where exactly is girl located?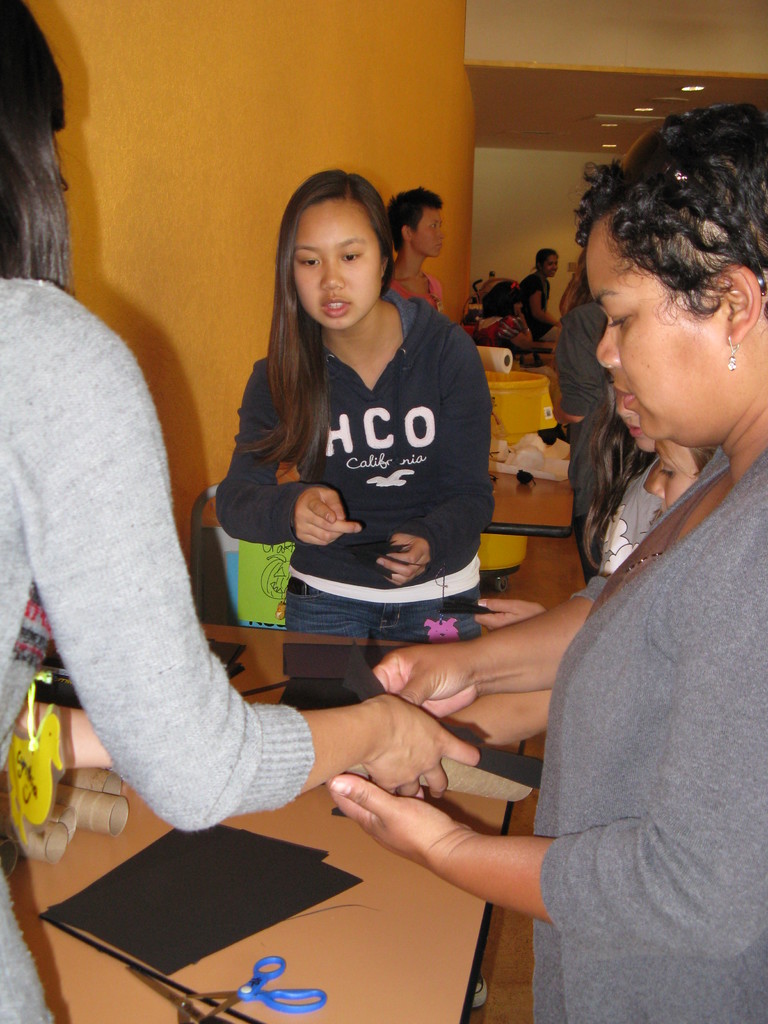
Its bounding box is detection(323, 100, 767, 1023).
